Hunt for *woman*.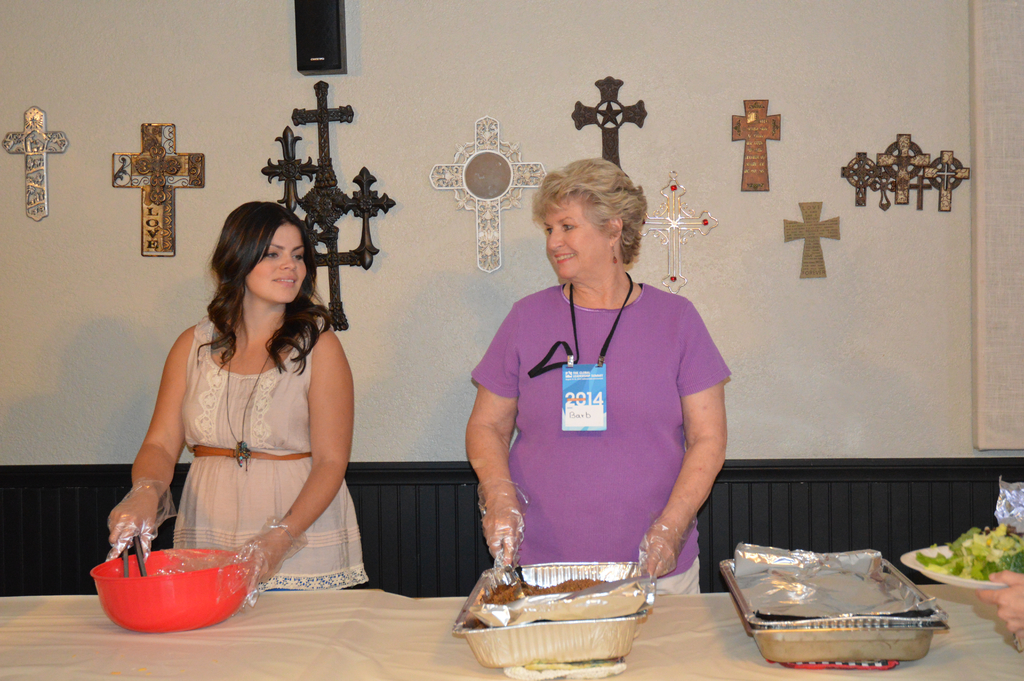
Hunted down at BBox(463, 161, 735, 600).
